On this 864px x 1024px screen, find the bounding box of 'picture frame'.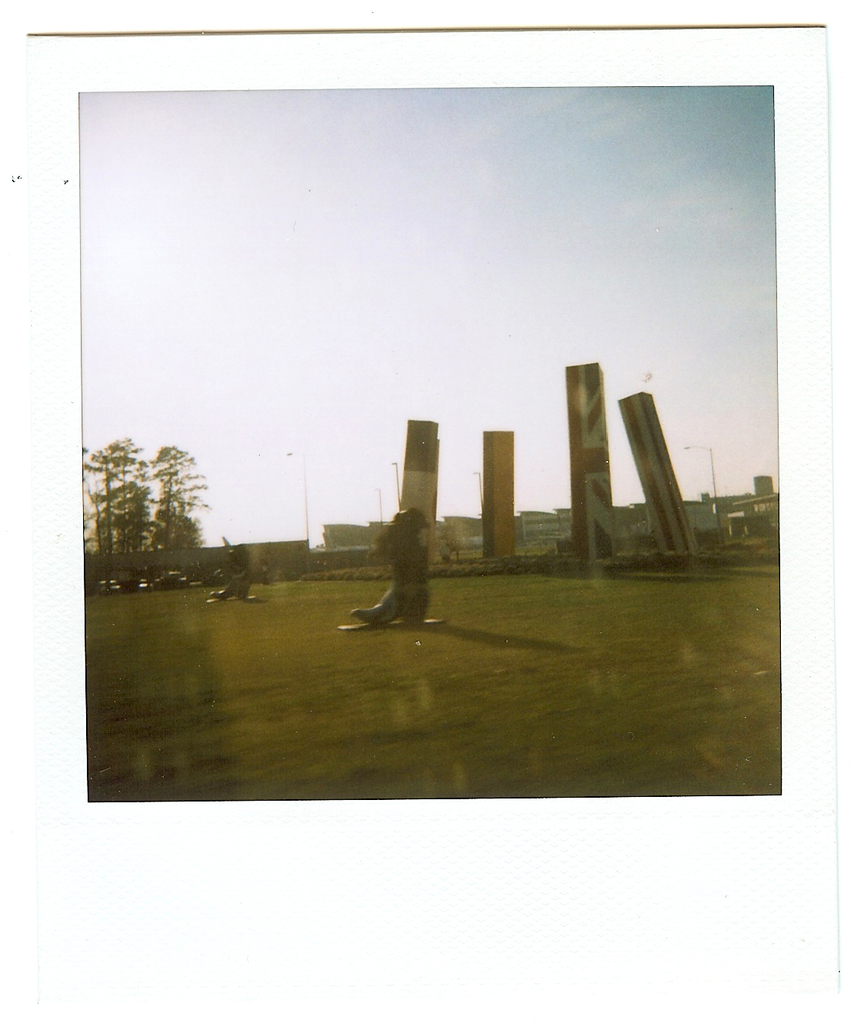
Bounding box: 0,0,863,1023.
